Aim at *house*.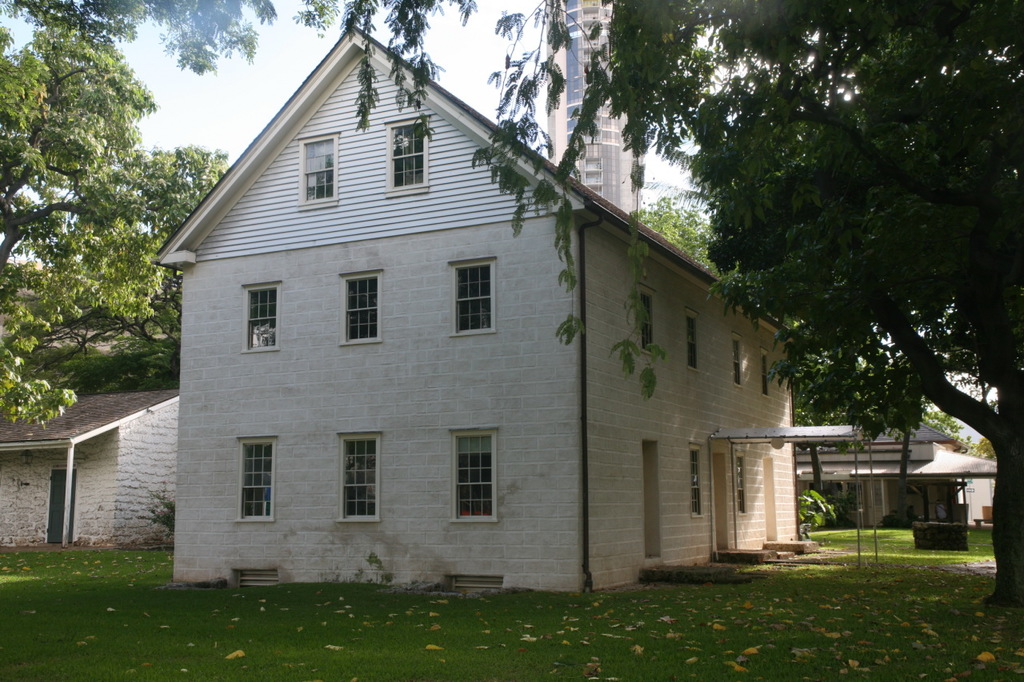
Aimed at (540, 0, 641, 228).
